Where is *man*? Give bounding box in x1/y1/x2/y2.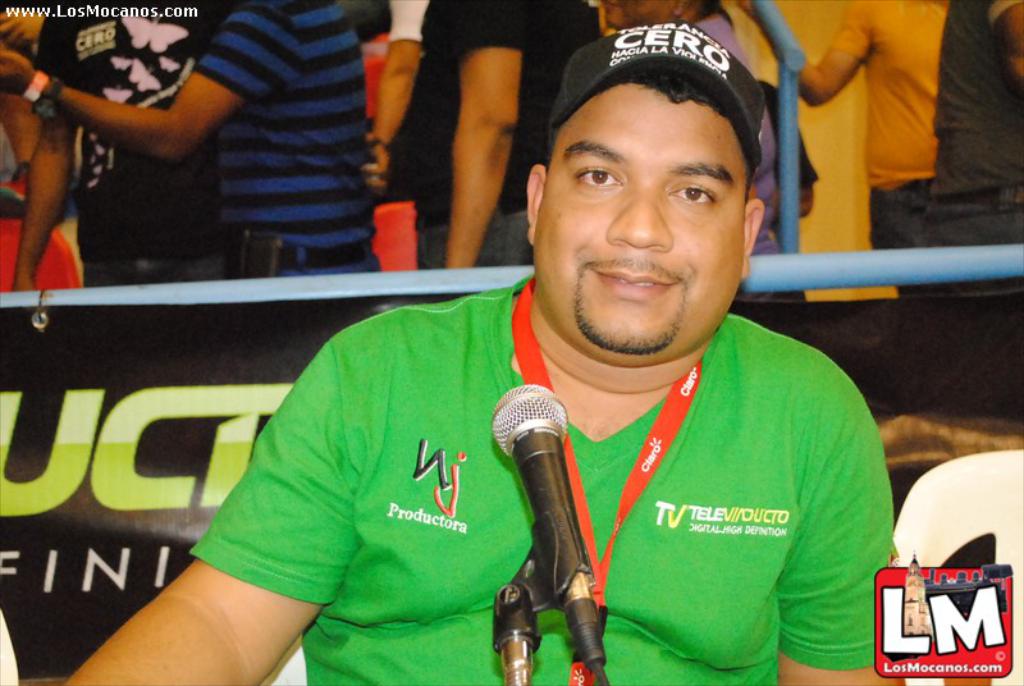
791/0/956/252.
